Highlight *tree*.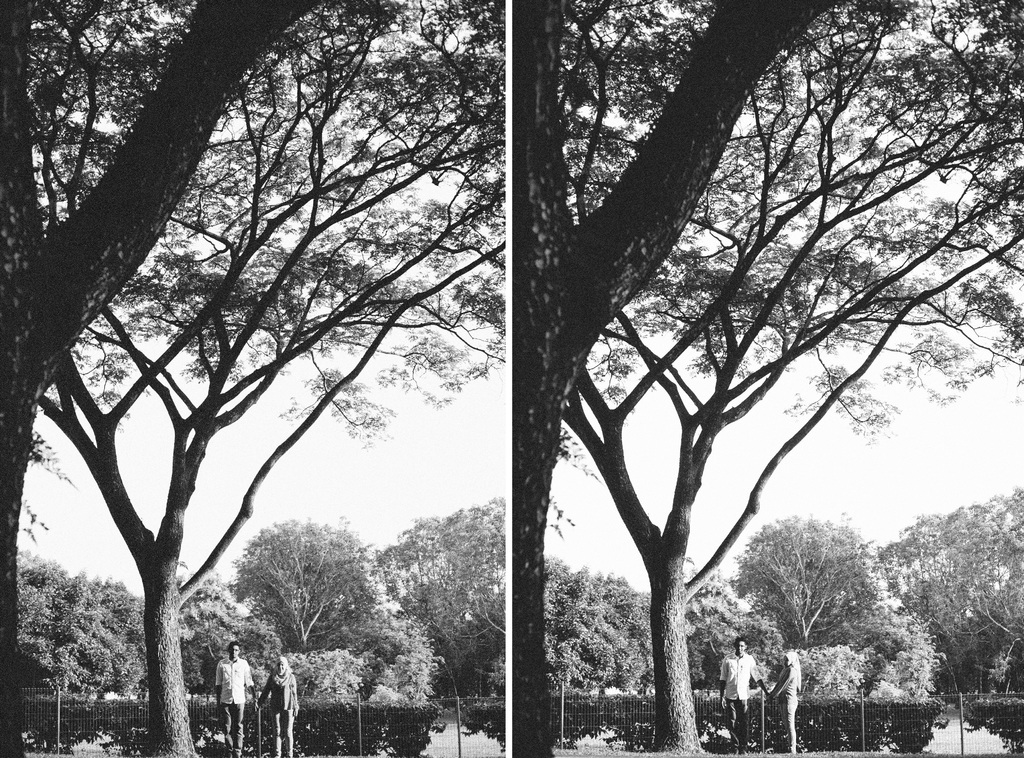
Highlighted region: bbox(511, 0, 834, 757).
